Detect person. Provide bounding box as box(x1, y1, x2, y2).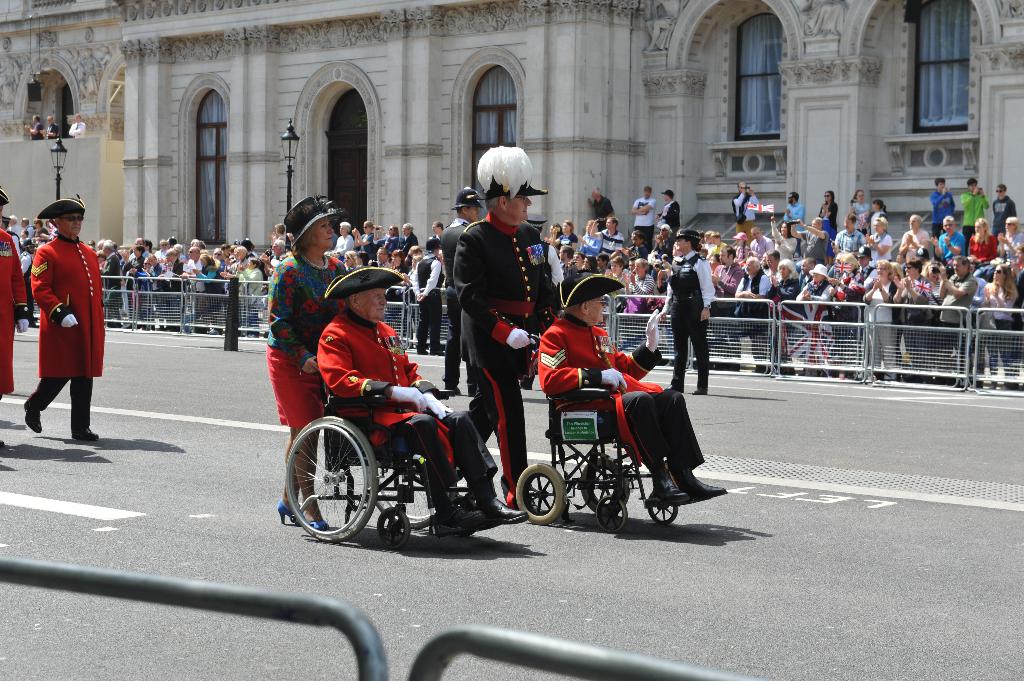
box(237, 236, 257, 255).
